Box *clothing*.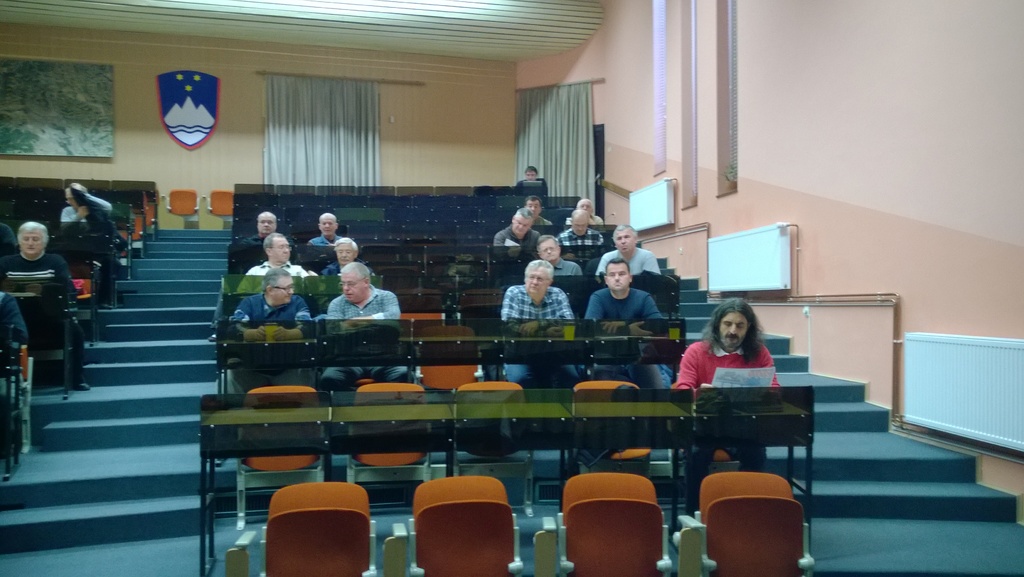
bbox=(228, 297, 300, 348).
